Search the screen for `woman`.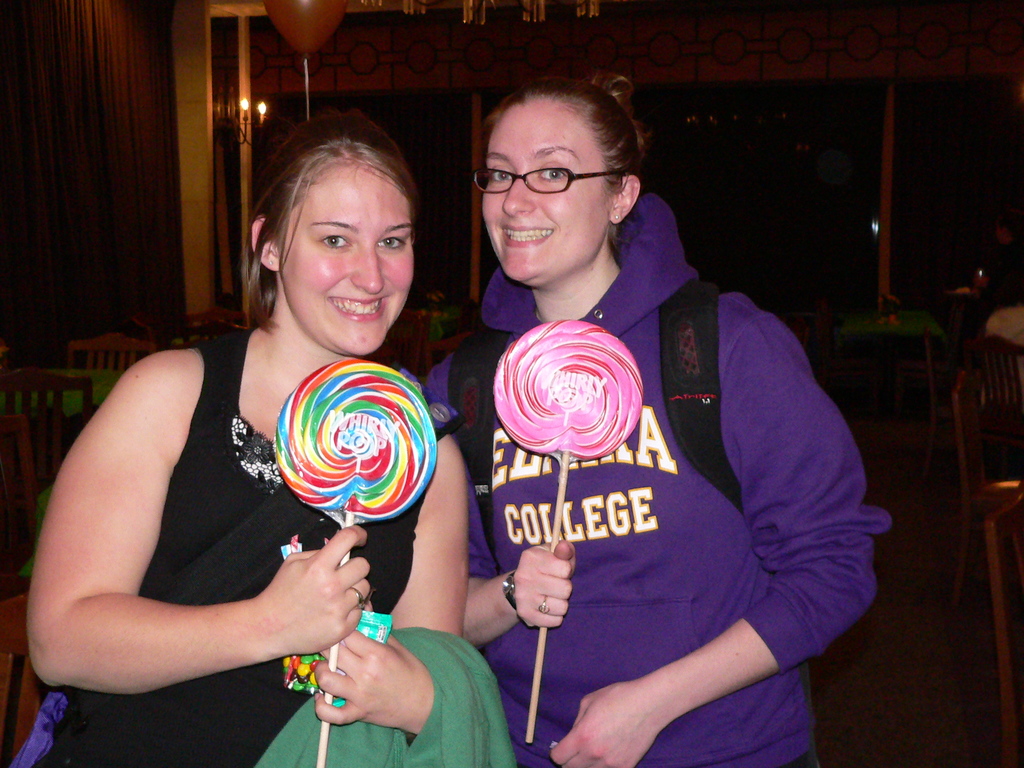
Found at bbox=(399, 68, 890, 767).
